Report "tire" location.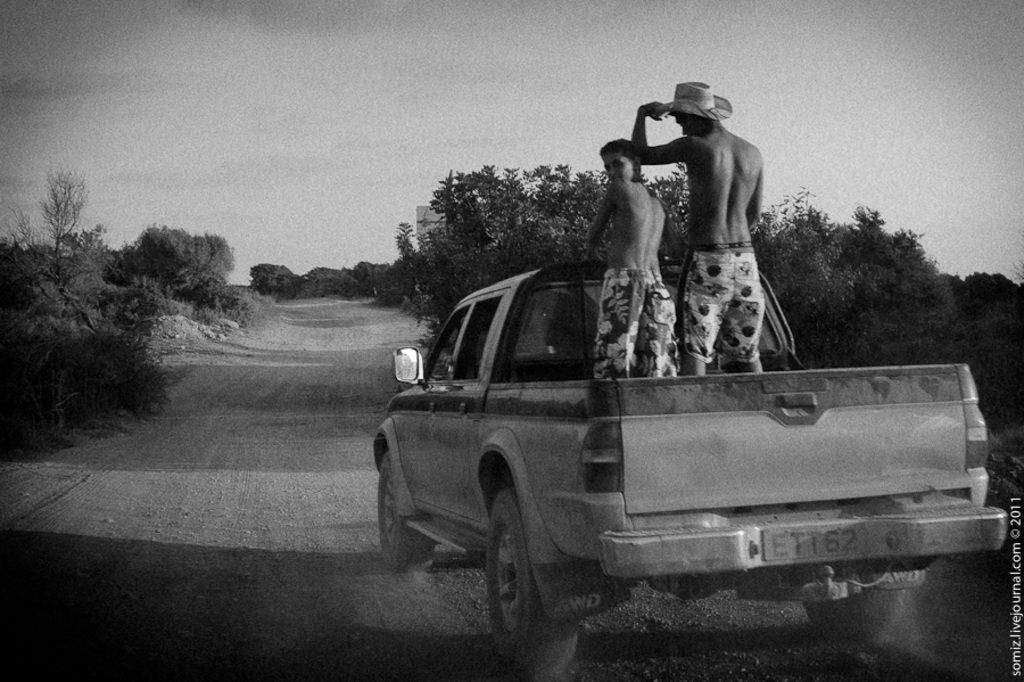
Report: box=[378, 445, 438, 569].
